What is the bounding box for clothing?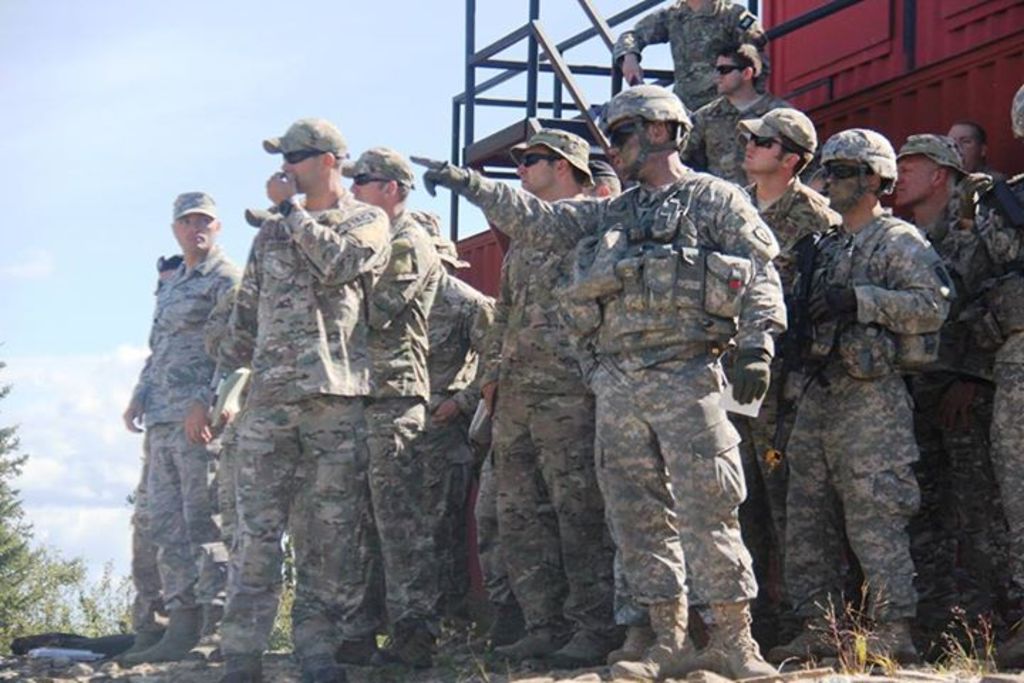
rect(970, 168, 1023, 616).
